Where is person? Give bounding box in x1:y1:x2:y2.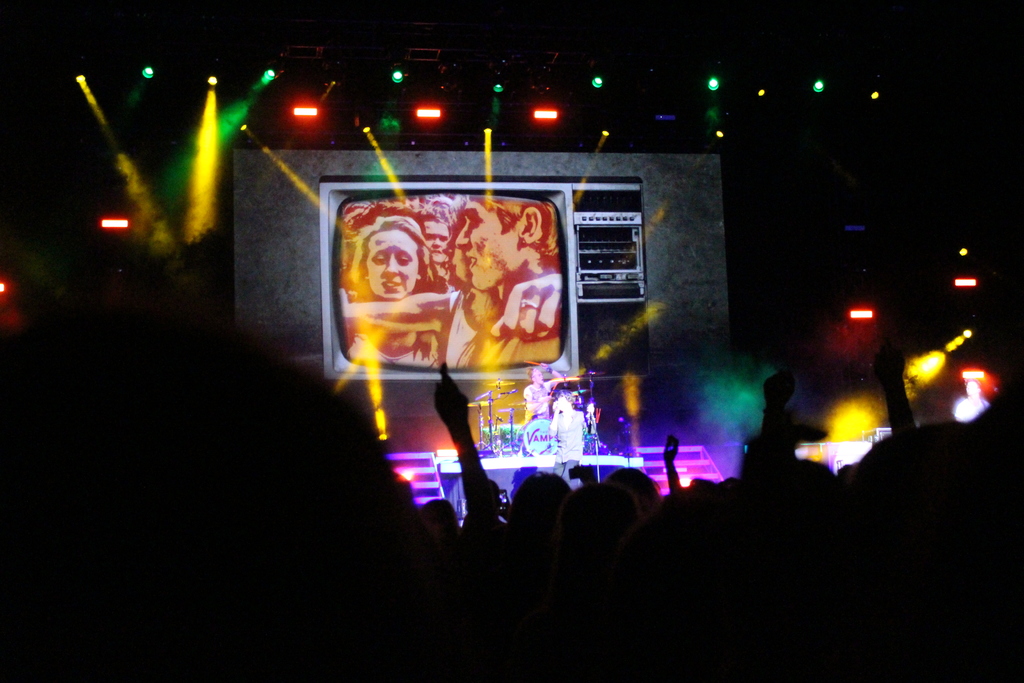
349:219:442:368.
